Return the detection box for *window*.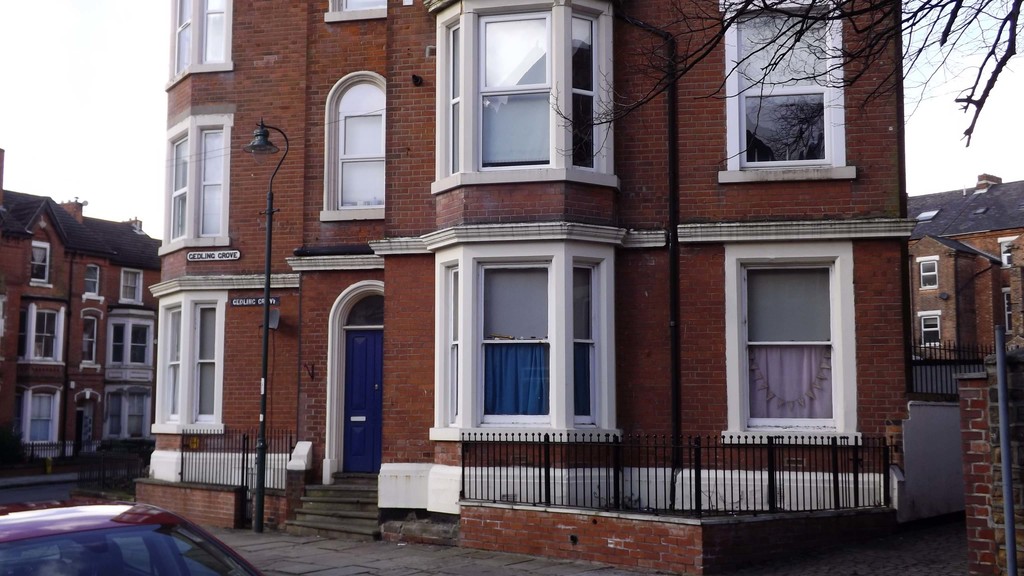
429 4 617 191.
